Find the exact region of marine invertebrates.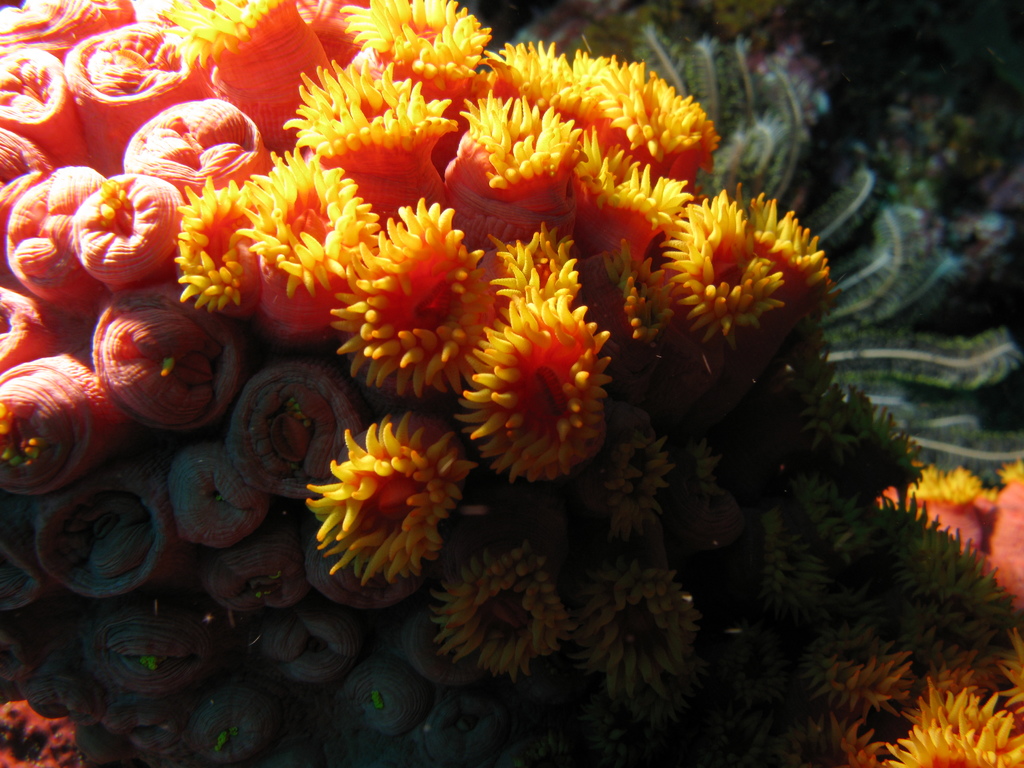
Exact region: (x1=420, y1=526, x2=578, y2=686).
